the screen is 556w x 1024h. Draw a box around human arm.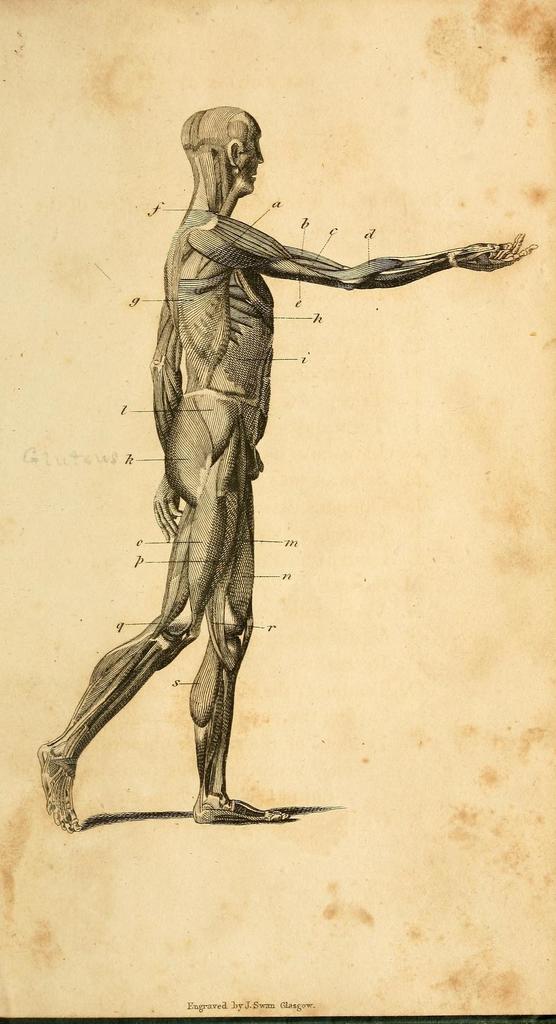
[143,294,193,545].
